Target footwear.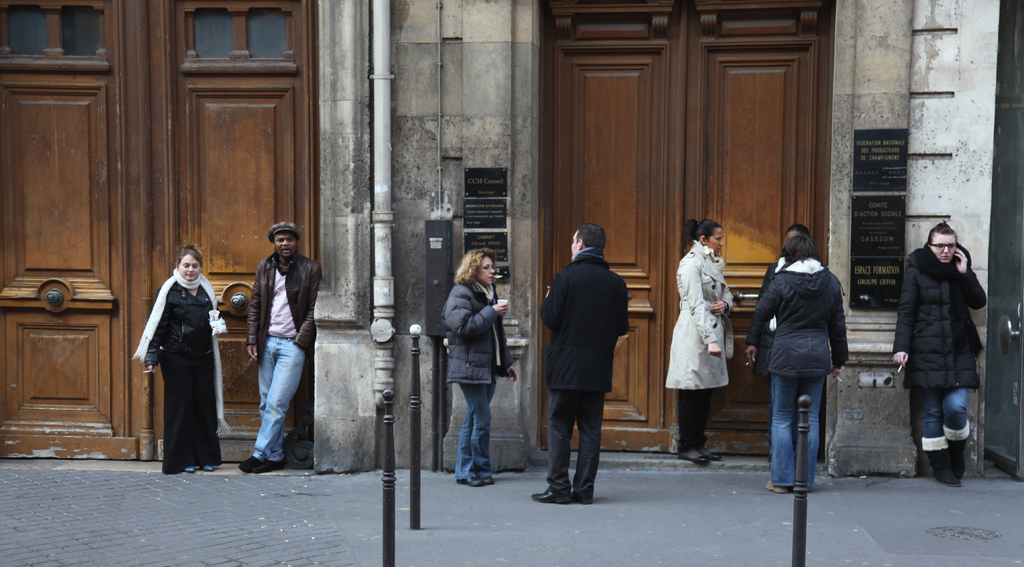
Target region: Rect(567, 492, 593, 504).
